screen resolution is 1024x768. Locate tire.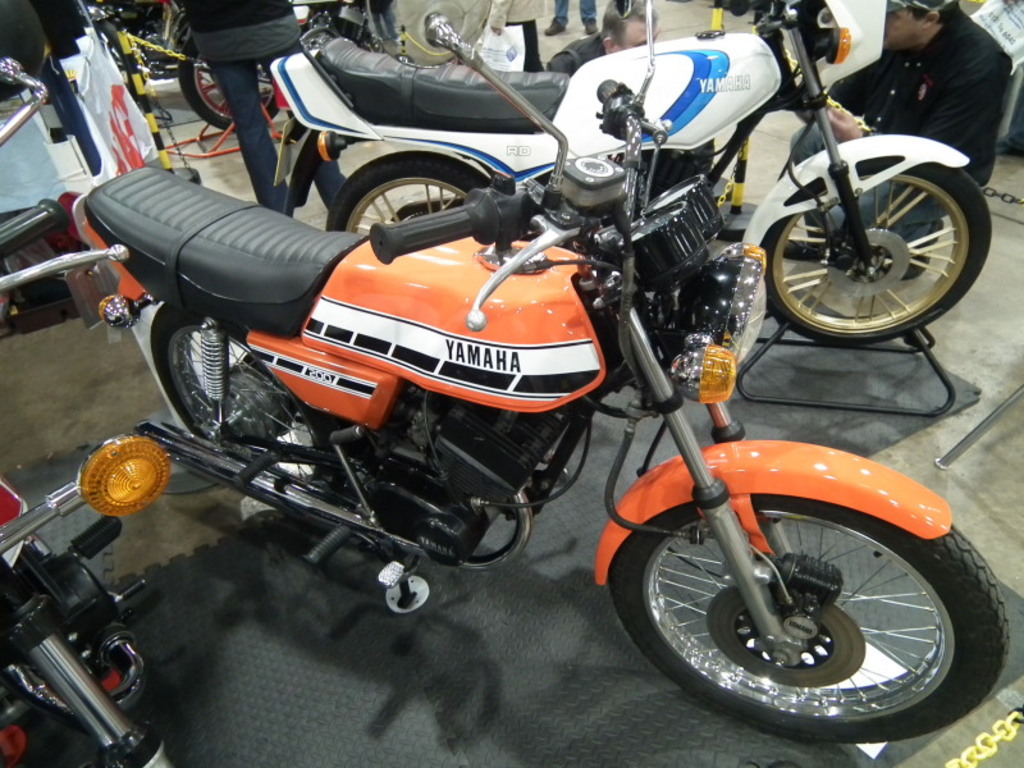
rect(148, 301, 339, 490).
